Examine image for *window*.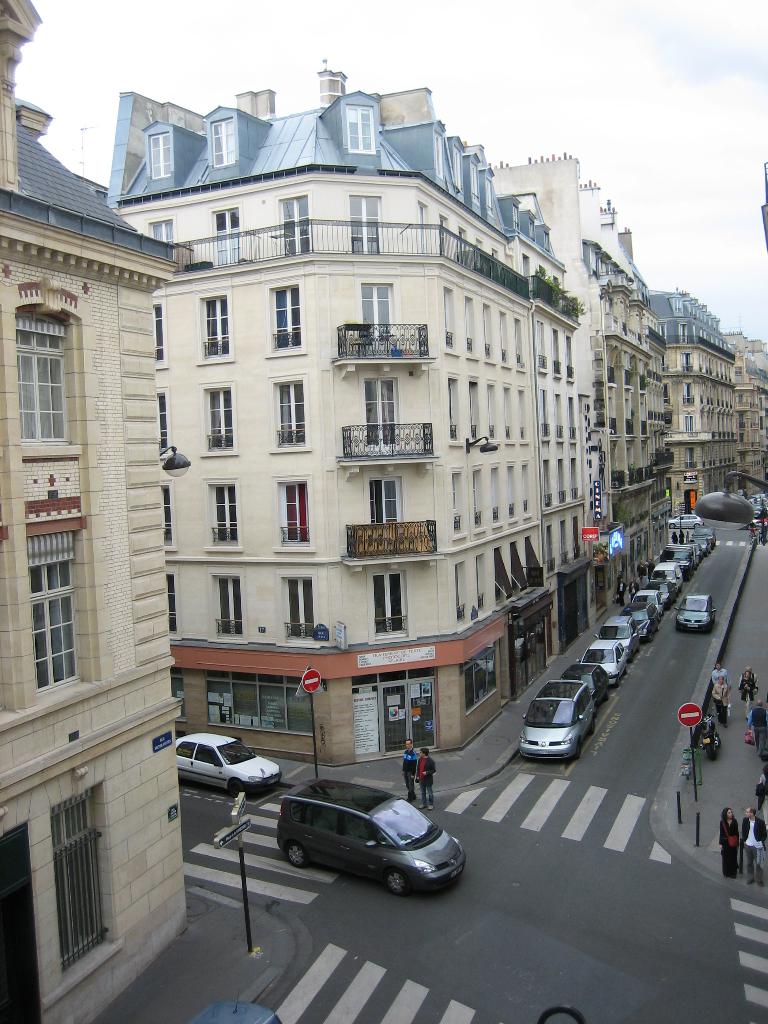
Examination result: (345,195,383,258).
